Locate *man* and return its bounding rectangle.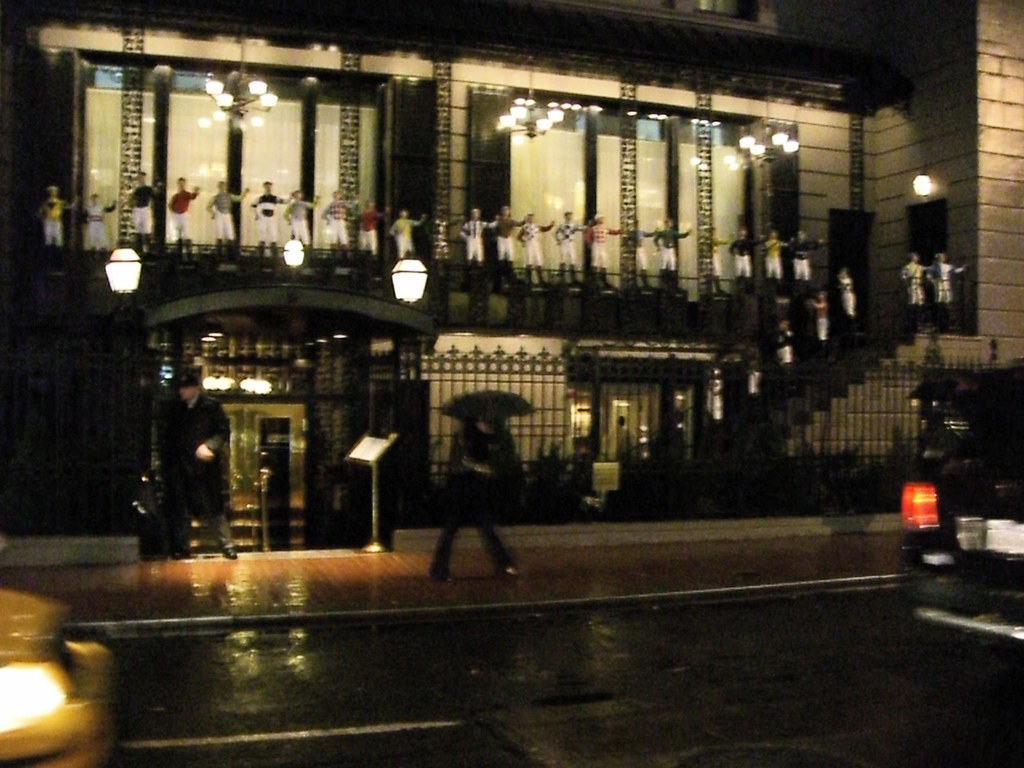
rect(388, 211, 424, 261).
